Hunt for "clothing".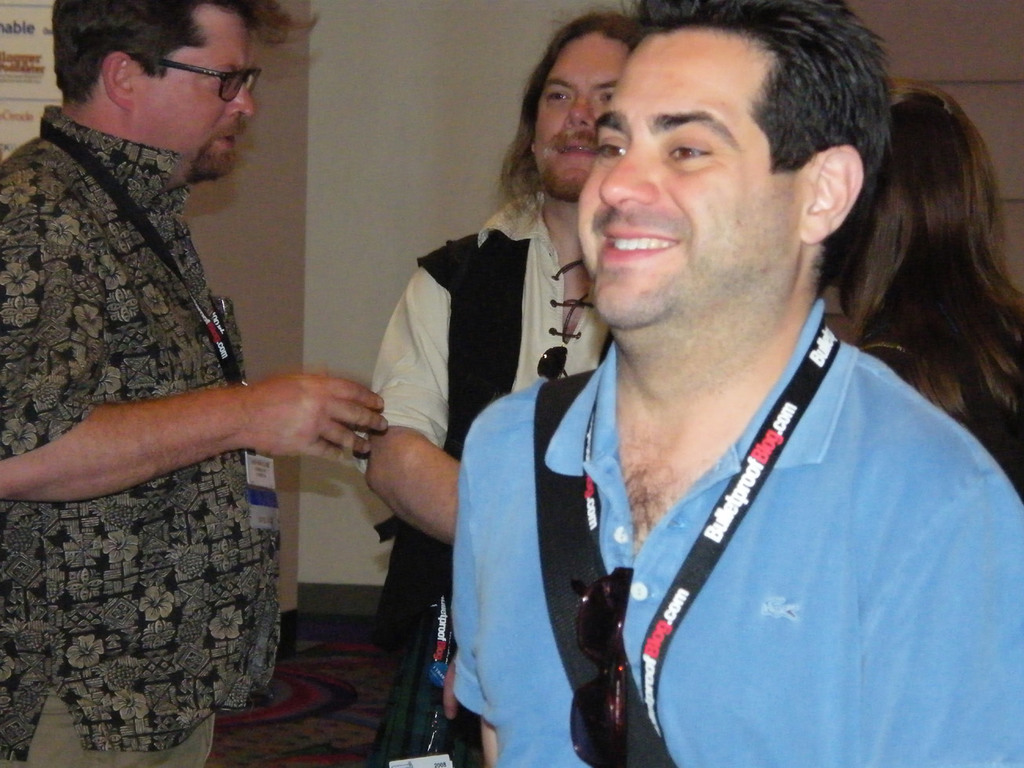
Hunted down at 859, 309, 1023, 502.
